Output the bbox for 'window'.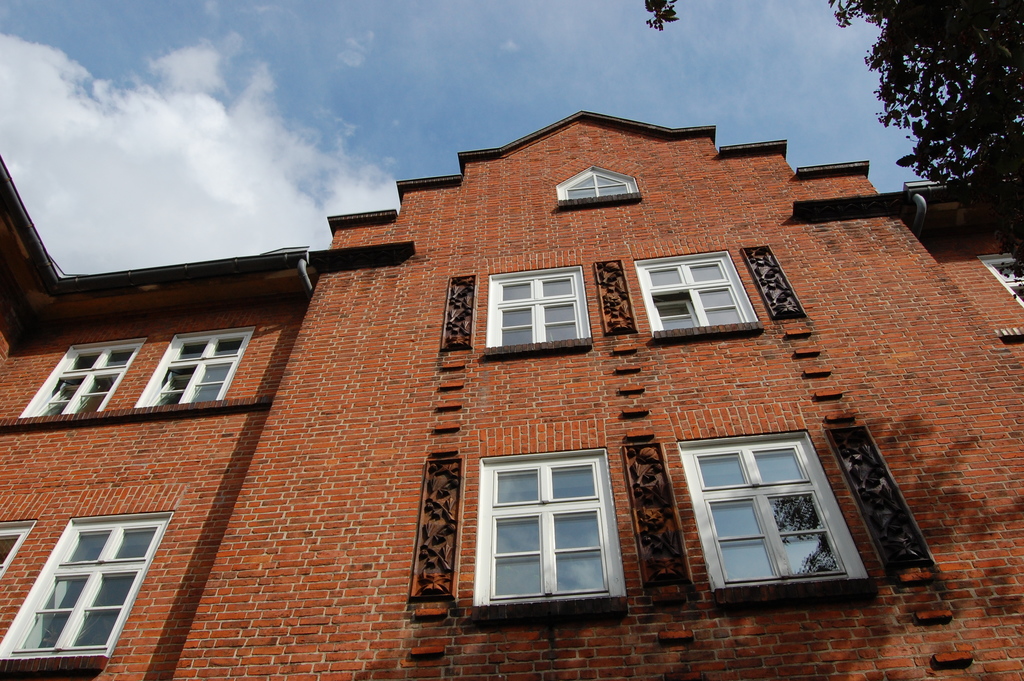
region(0, 520, 33, 574).
